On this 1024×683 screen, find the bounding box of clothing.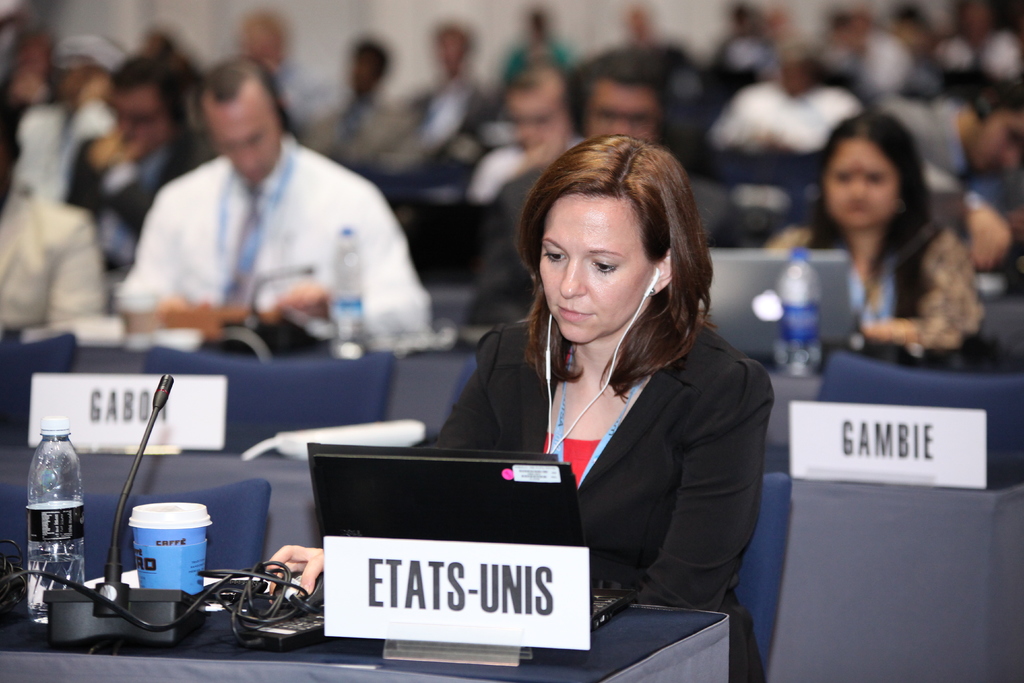
Bounding box: {"left": 113, "top": 129, "right": 435, "bottom": 344}.
